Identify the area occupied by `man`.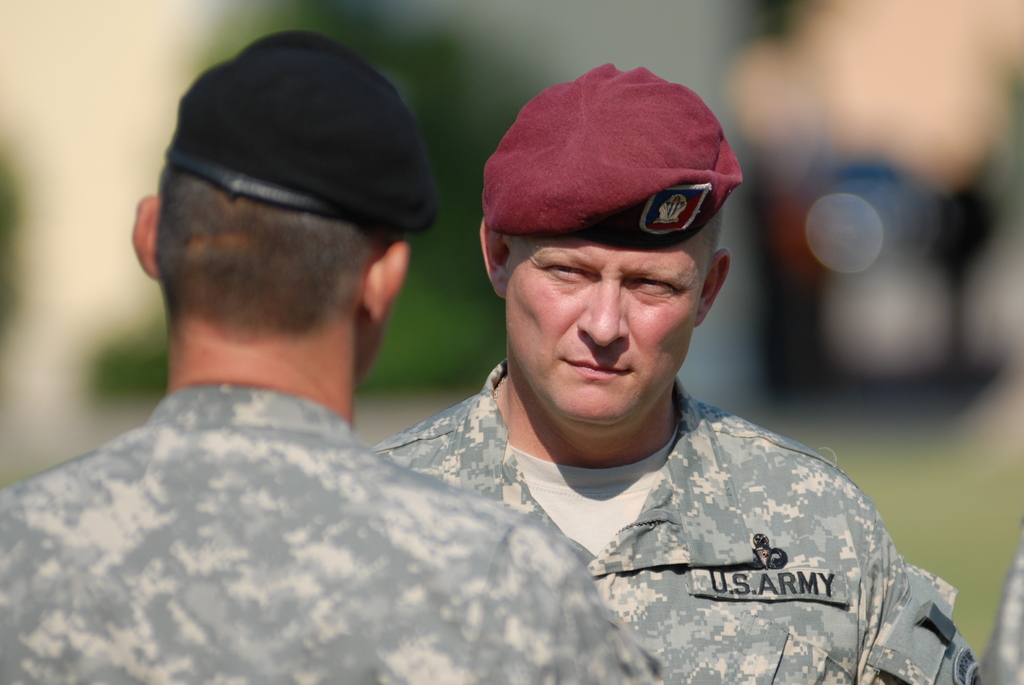
Area: <box>0,29,669,684</box>.
